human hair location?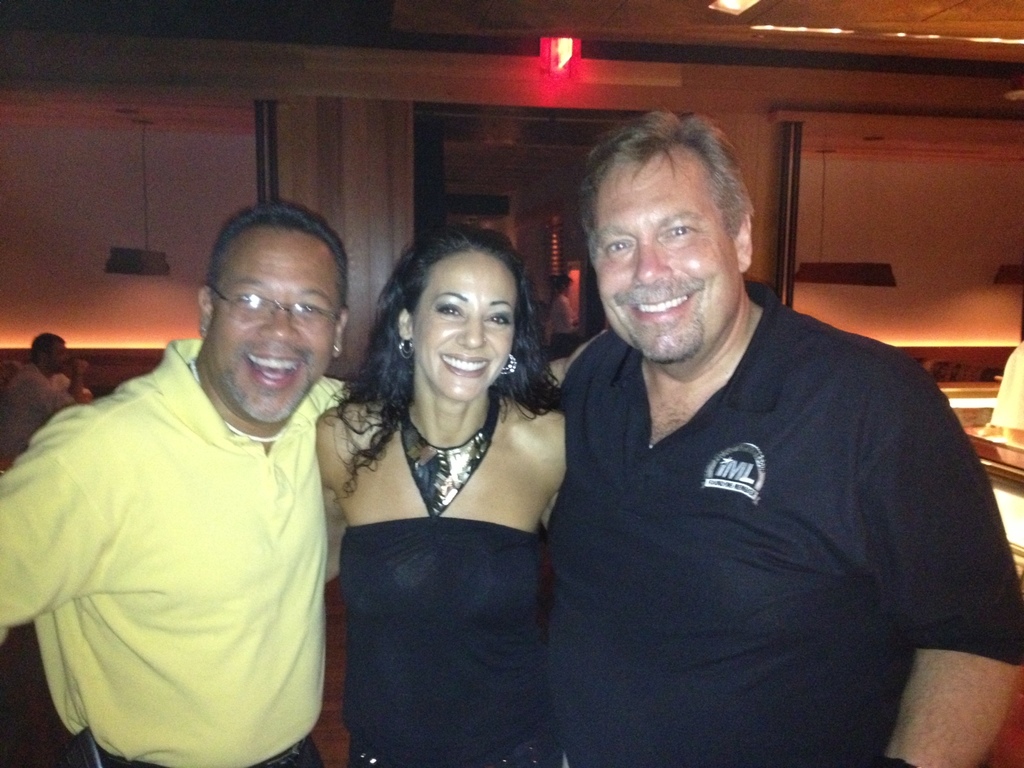
box=[207, 195, 349, 293]
